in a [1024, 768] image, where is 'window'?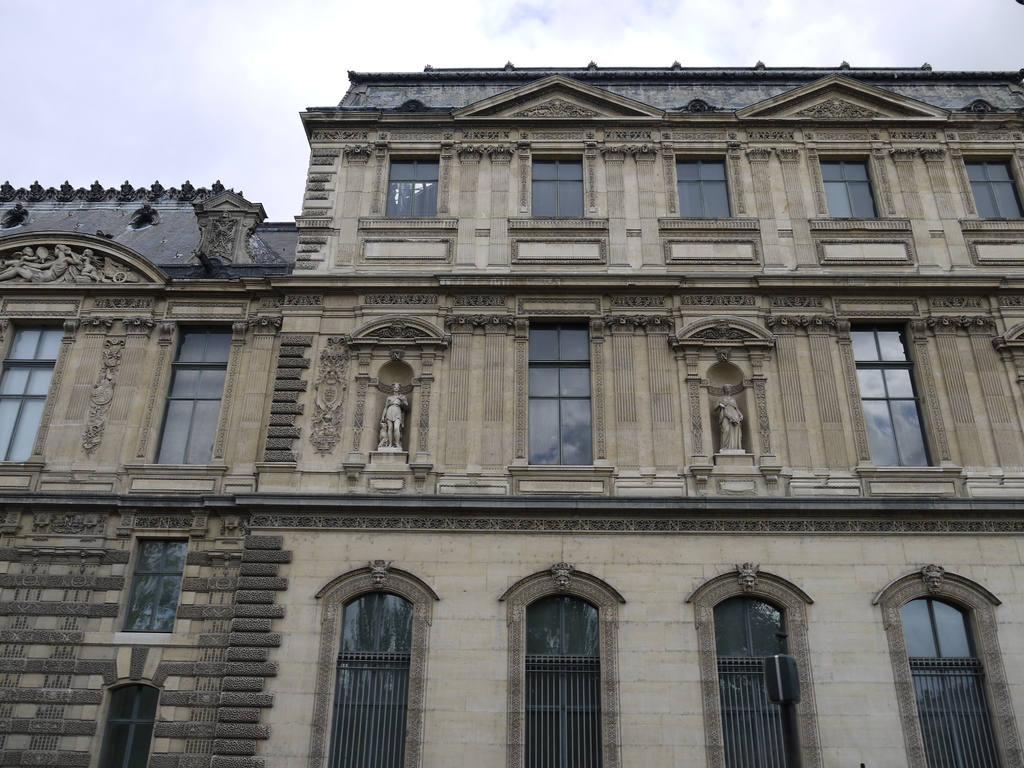
locate(532, 155, 582, 220).
